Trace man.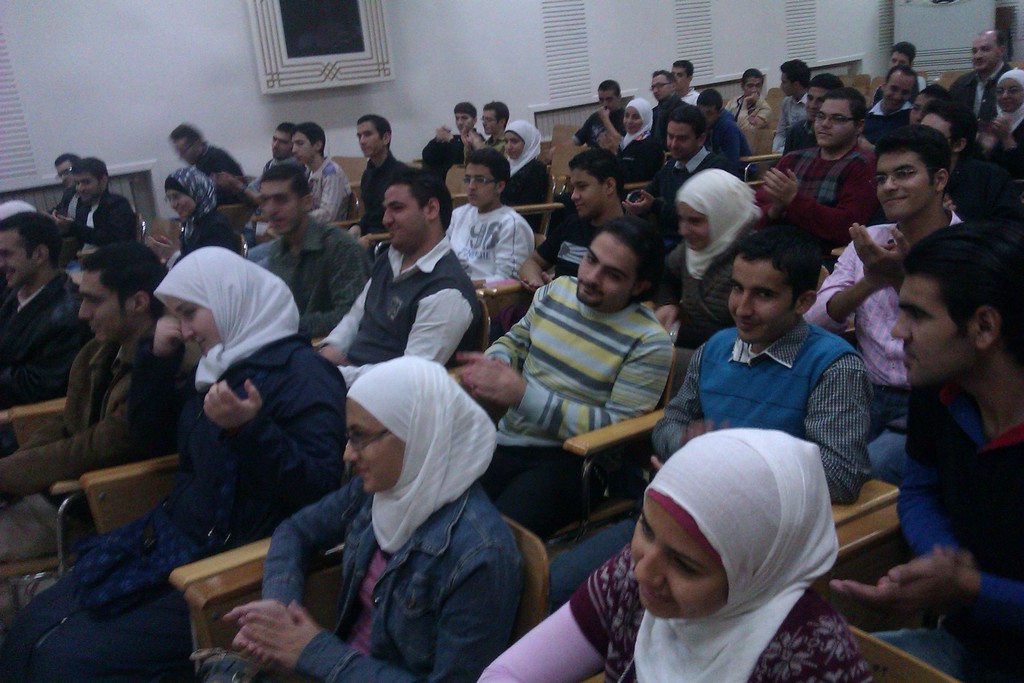
Traced to select_region(445, 151, 535, 283).
